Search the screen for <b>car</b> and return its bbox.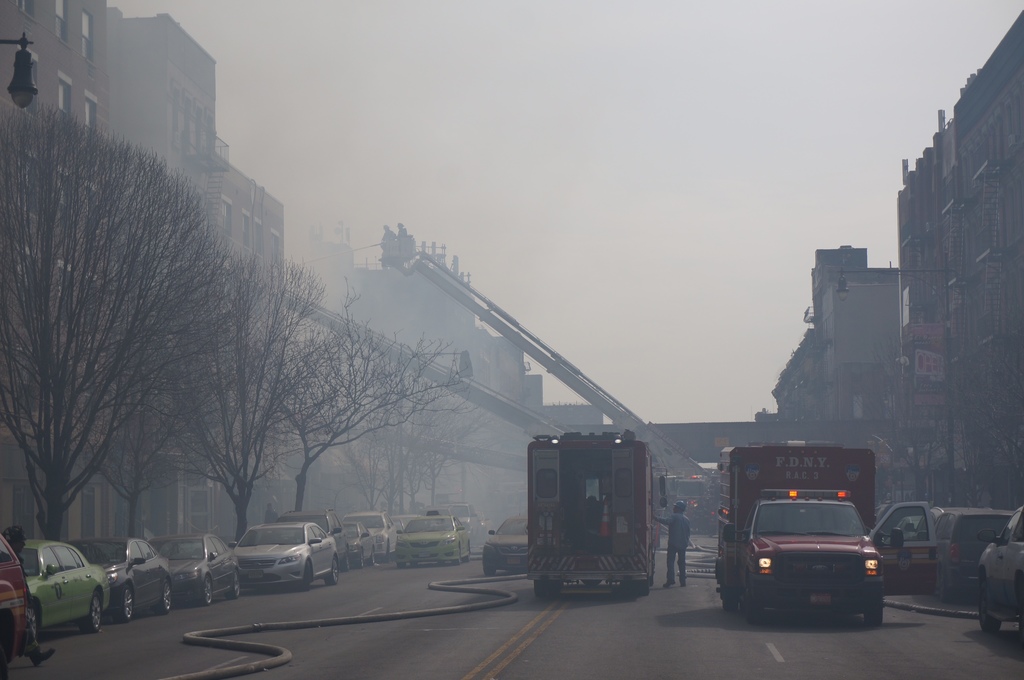
Found: {"left": 346, "top": 510, "right": 403, "bottom": 571}.
